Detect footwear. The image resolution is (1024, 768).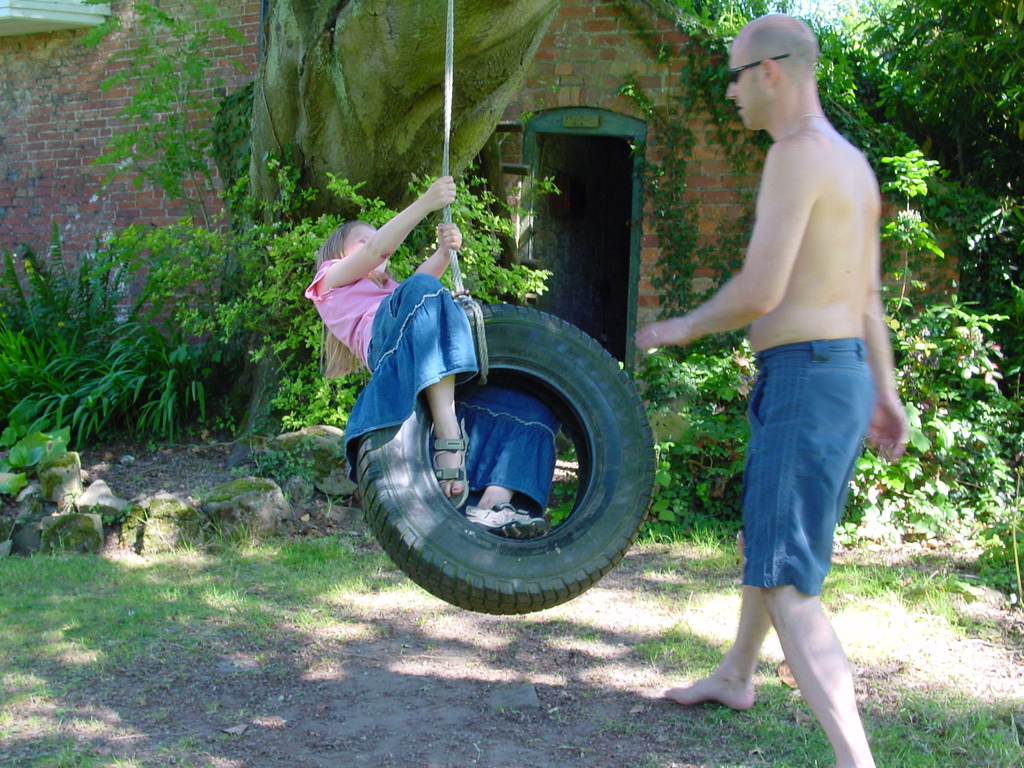
rect(463, 499, 546, 542).
